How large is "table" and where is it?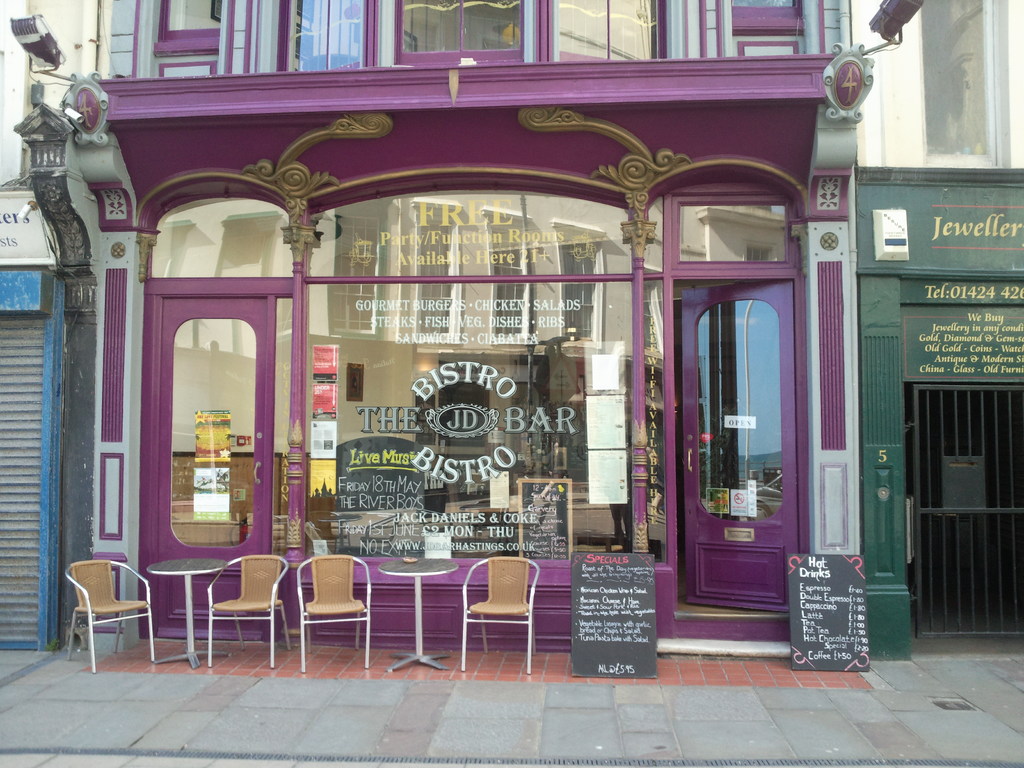
Bounding box: x1=141 y1=557 x2=225 y2=671.
